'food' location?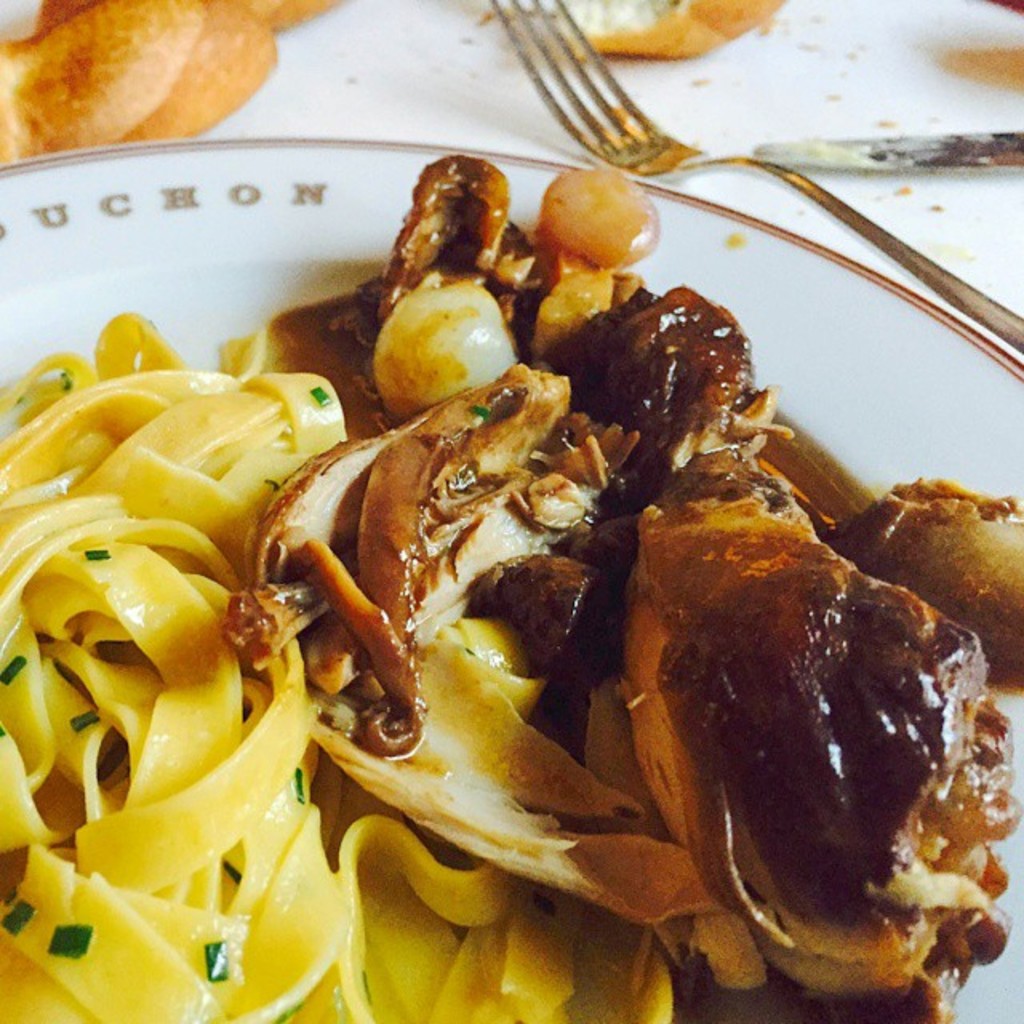
bbox(16, 118, 1018, 1023)
